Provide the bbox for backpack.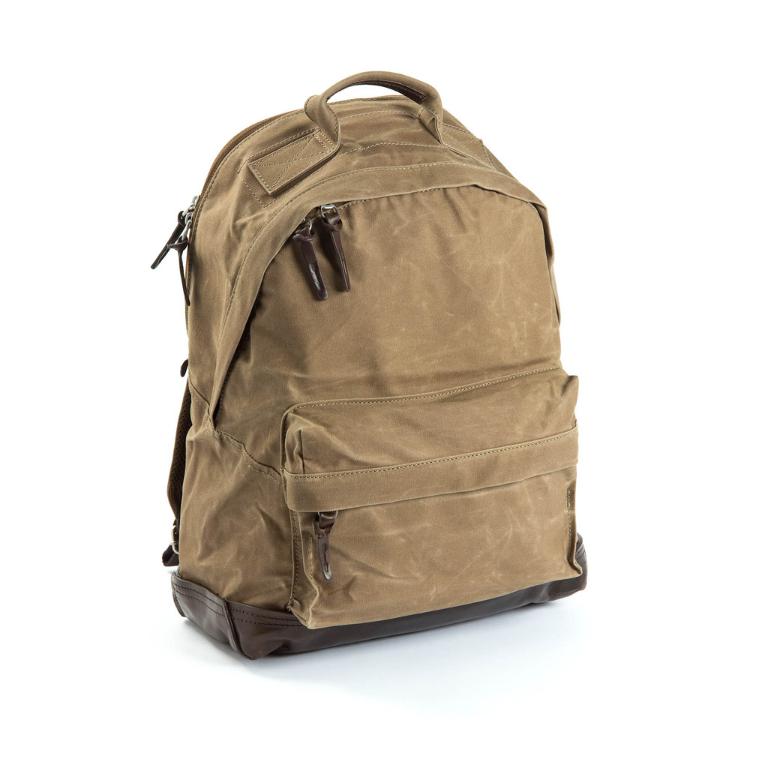
[left=152, top=74, right=584, bottom=656].
